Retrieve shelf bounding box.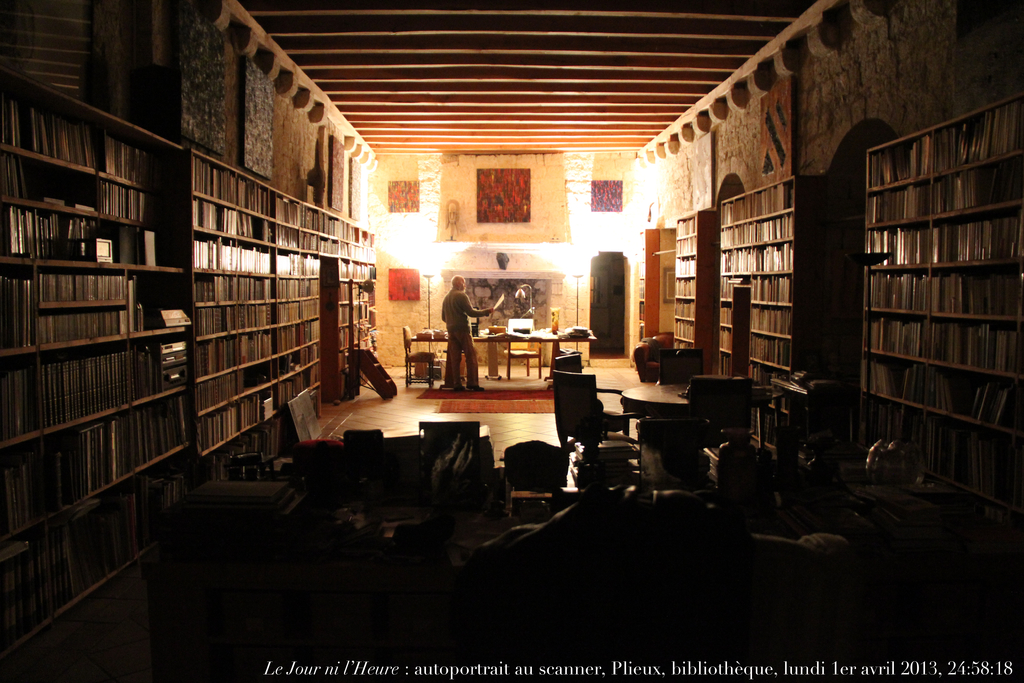
Bounding box: bbox=(635, 228, 651, 352).
